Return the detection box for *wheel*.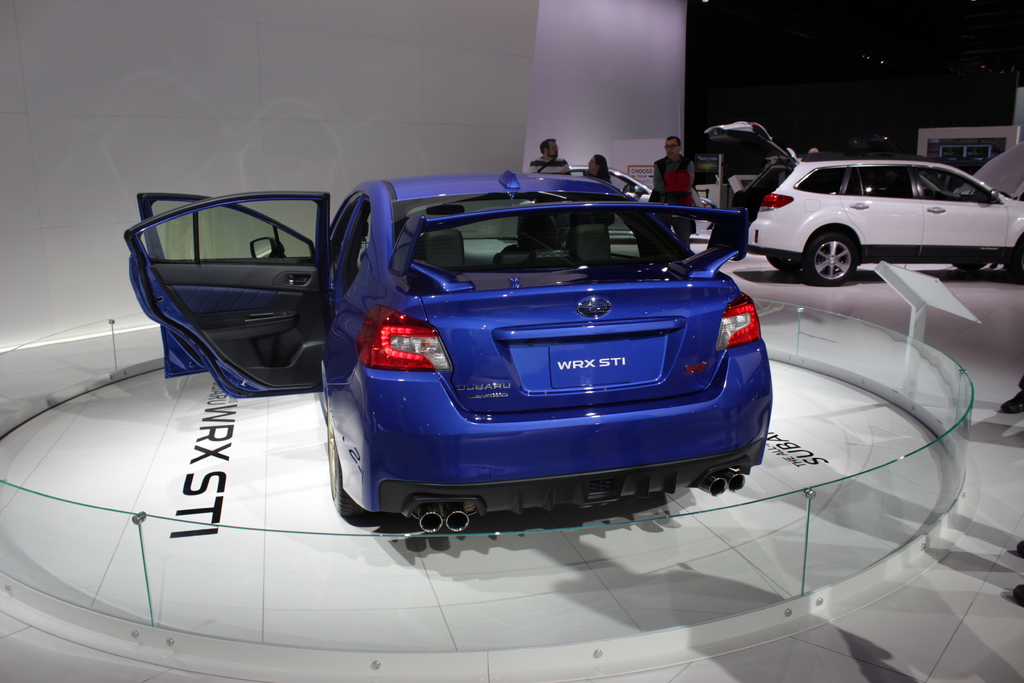
1007:240:1023:281.
